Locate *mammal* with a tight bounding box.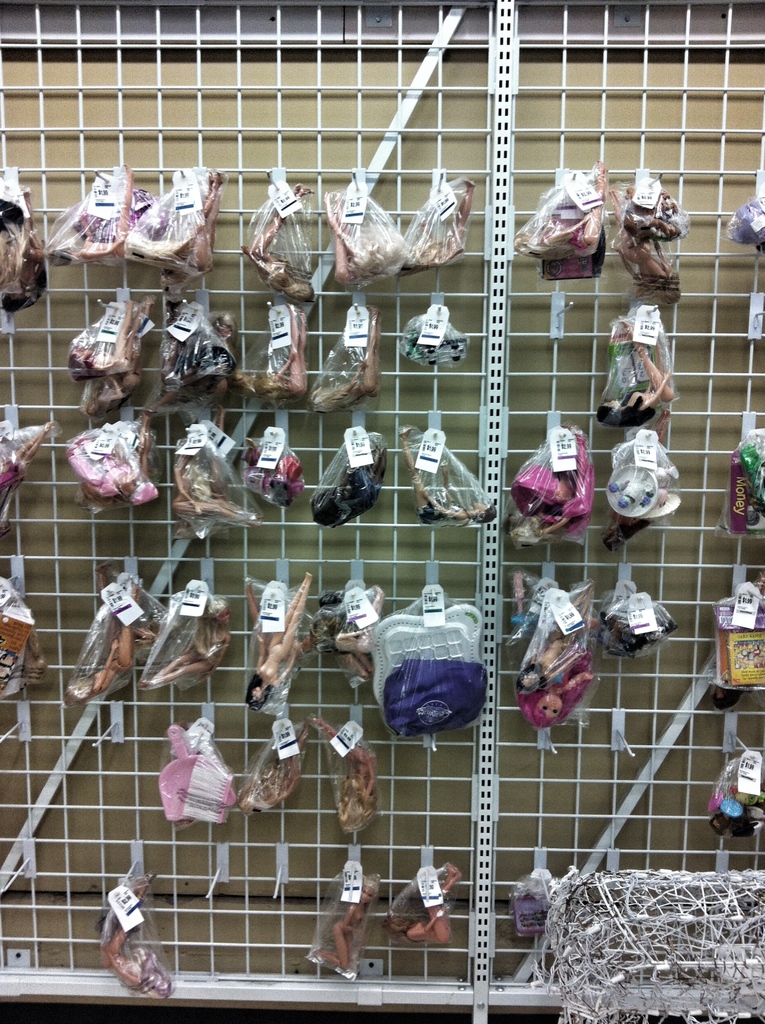
169,168,220,286.
